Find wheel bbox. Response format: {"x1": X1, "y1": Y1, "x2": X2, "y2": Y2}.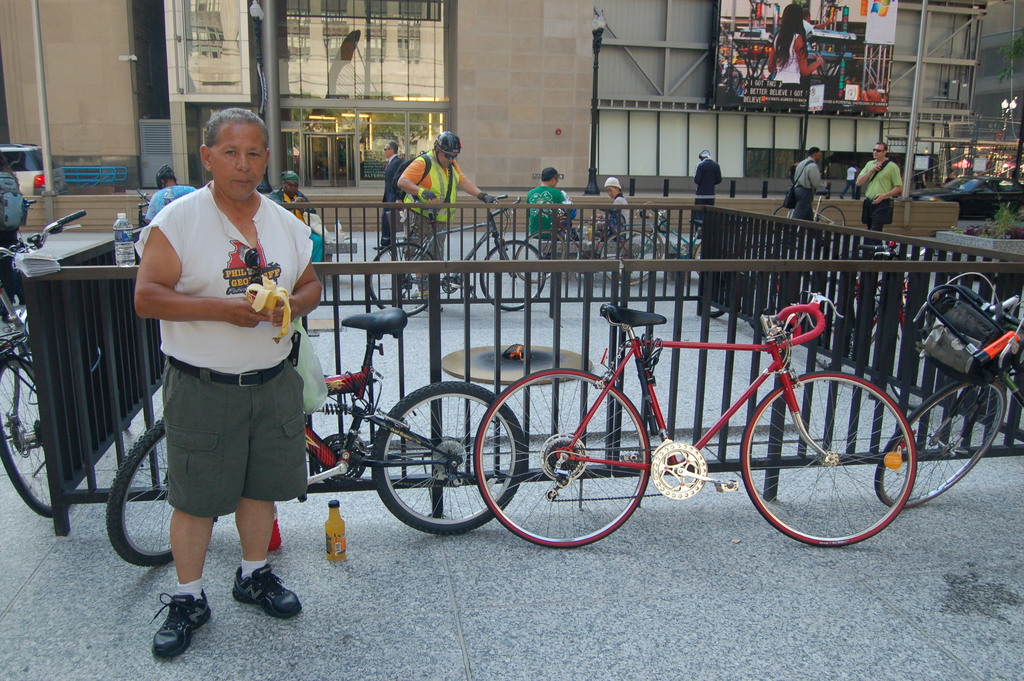
{"x1": 472, "y1": 236, "x2": 548, "y2": 313}.
